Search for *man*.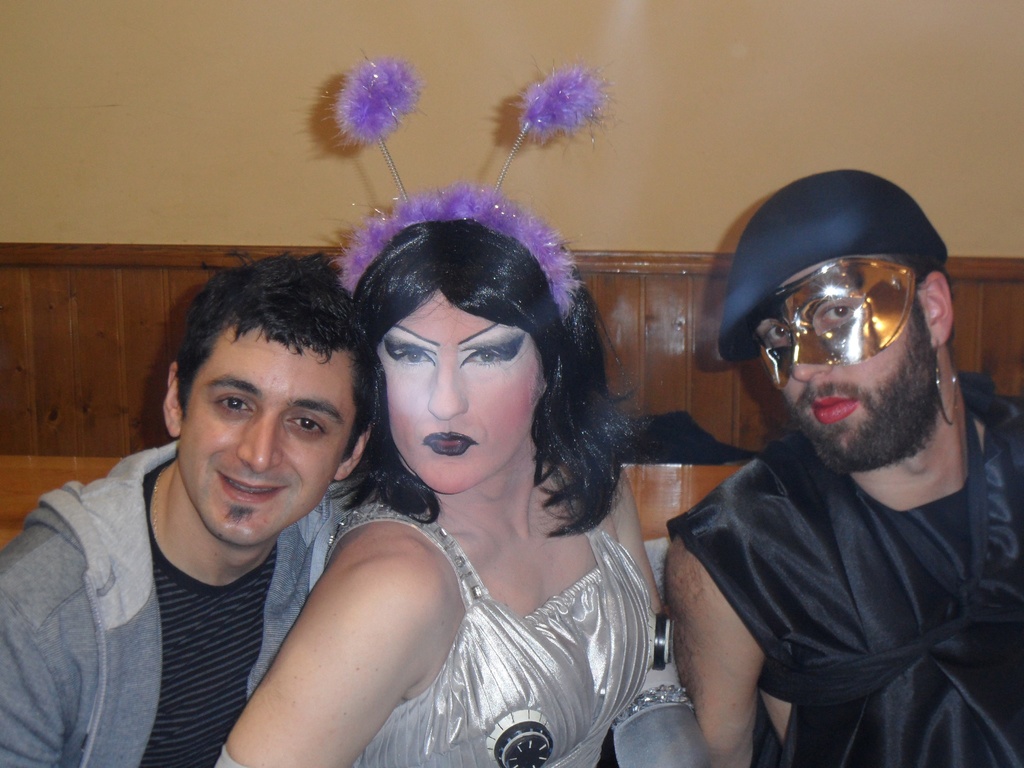
Found at {"x1": 0, "y1": 257, "x2": 385, "y2": 767}.
